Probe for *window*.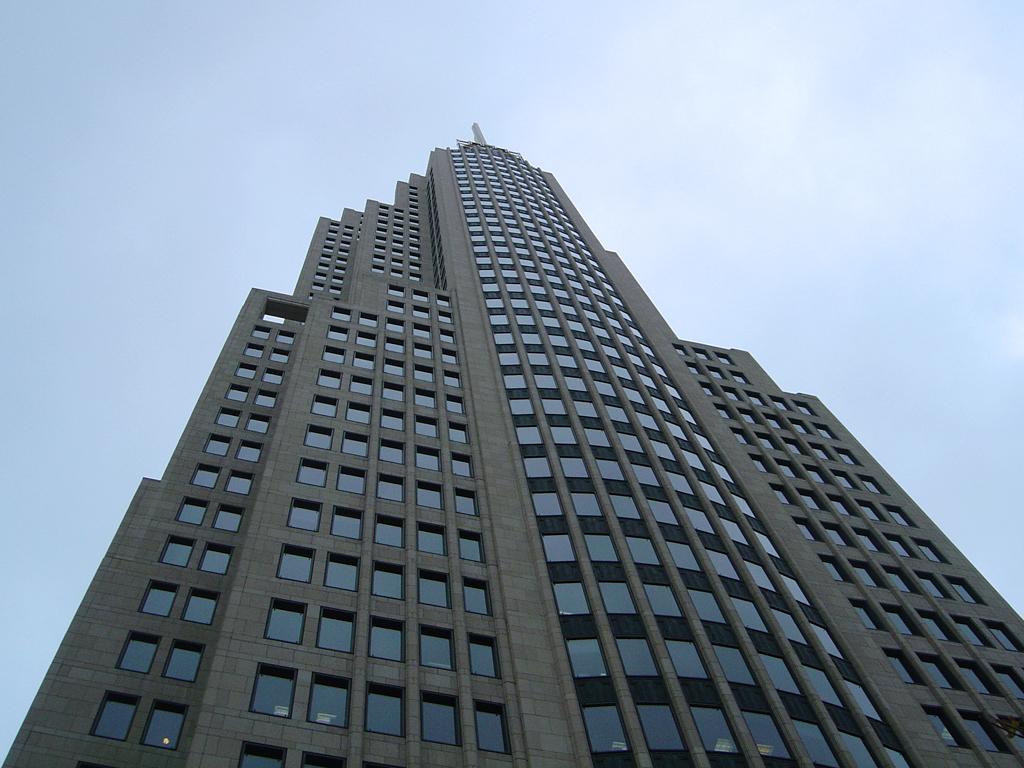
Probe result: (x1=458, y1=583, x2=495, y2=610).
